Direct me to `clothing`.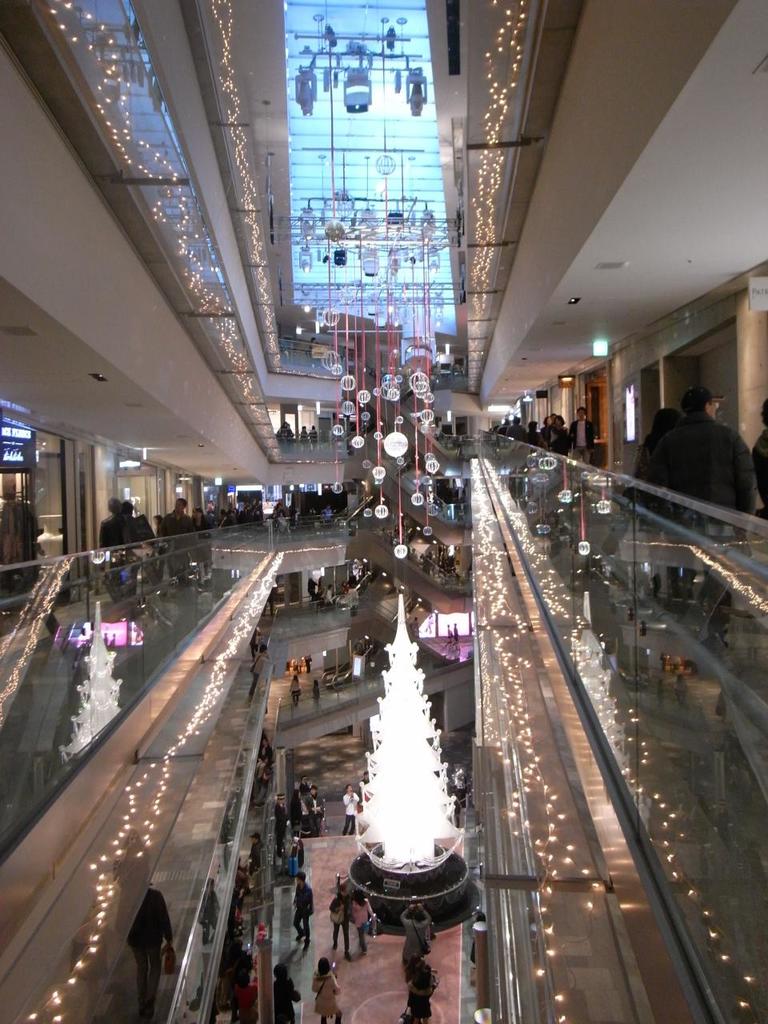
Direction: {"x1": 339, "y1": 793, "x2": 360, "y2": 830}.
